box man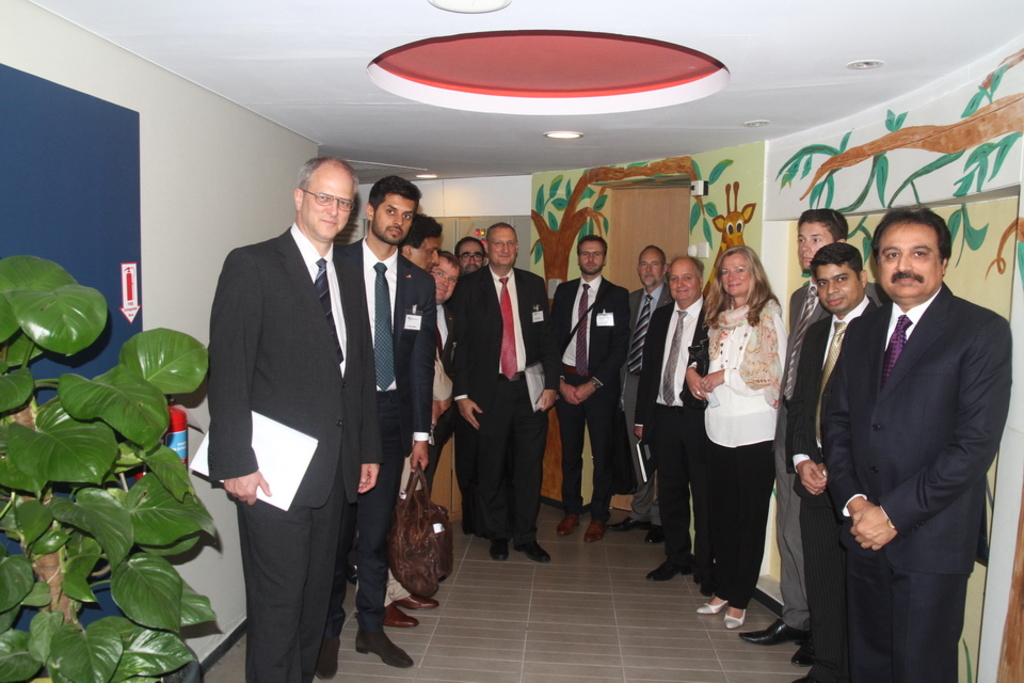
x1=635, y1=249, x2=713, y2=587
